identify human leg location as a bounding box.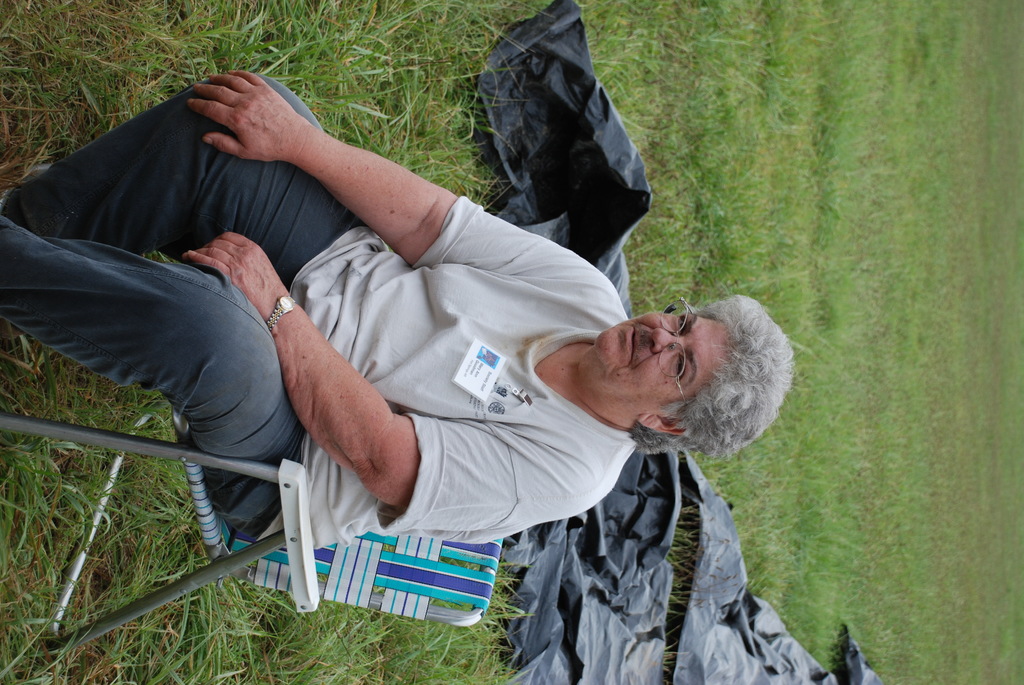
x1=0 y1=216 x2=312 y2=531.
